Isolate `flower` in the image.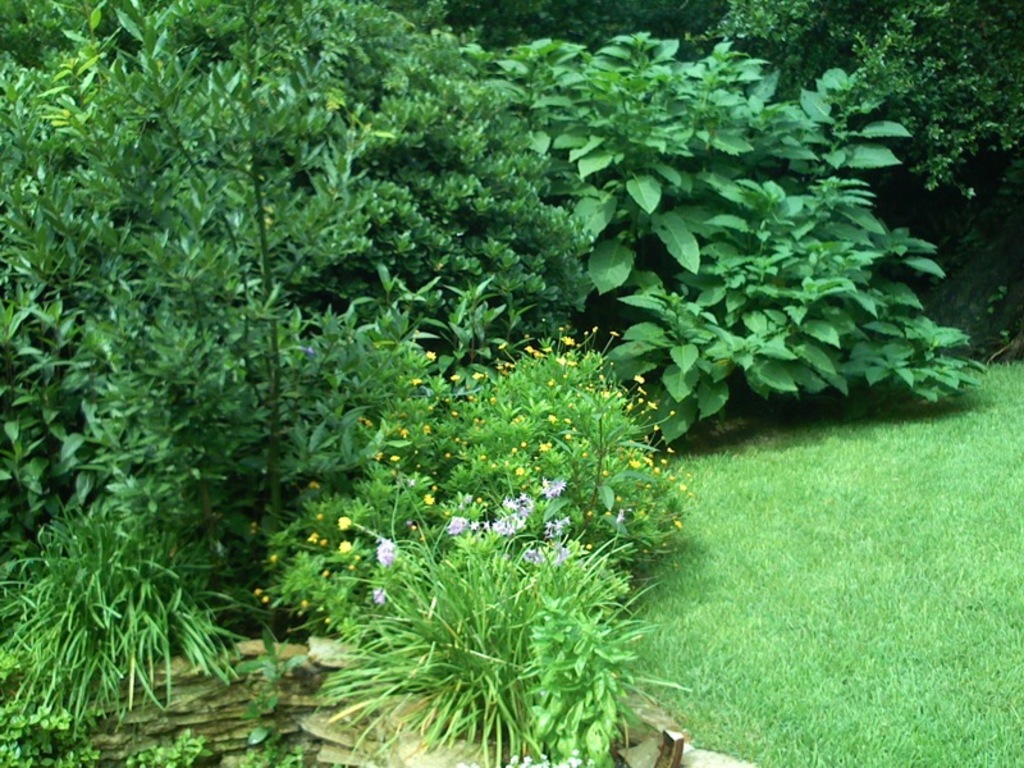
Isolated region: (left=335, top=512, right=353, bottom=530).
